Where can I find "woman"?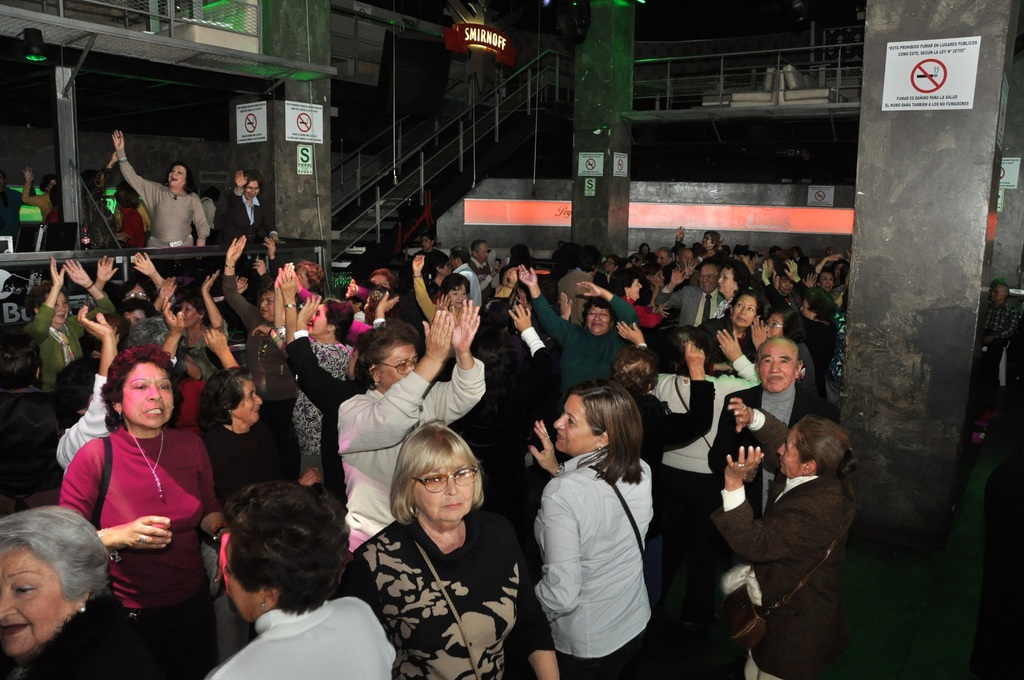
You can find it at x1=49, y1=312, x2=216, y2=658.
